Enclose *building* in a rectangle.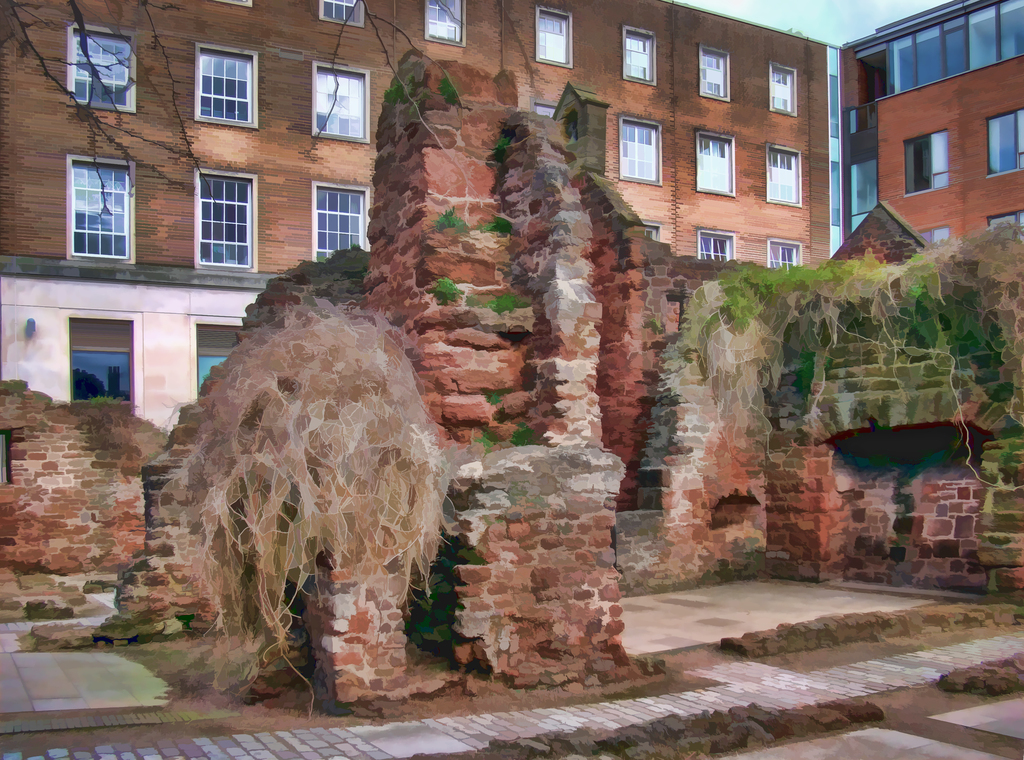
<region>0, 0, 843, 433</region>.
